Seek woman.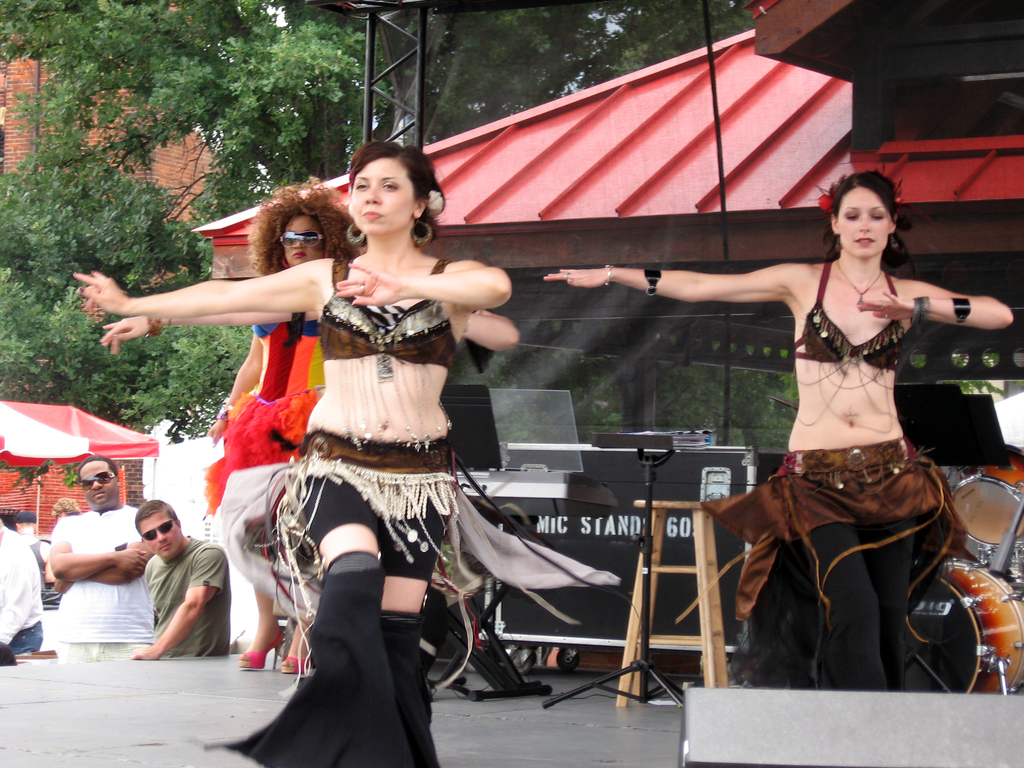
box=[72, 158, 509, 767].
